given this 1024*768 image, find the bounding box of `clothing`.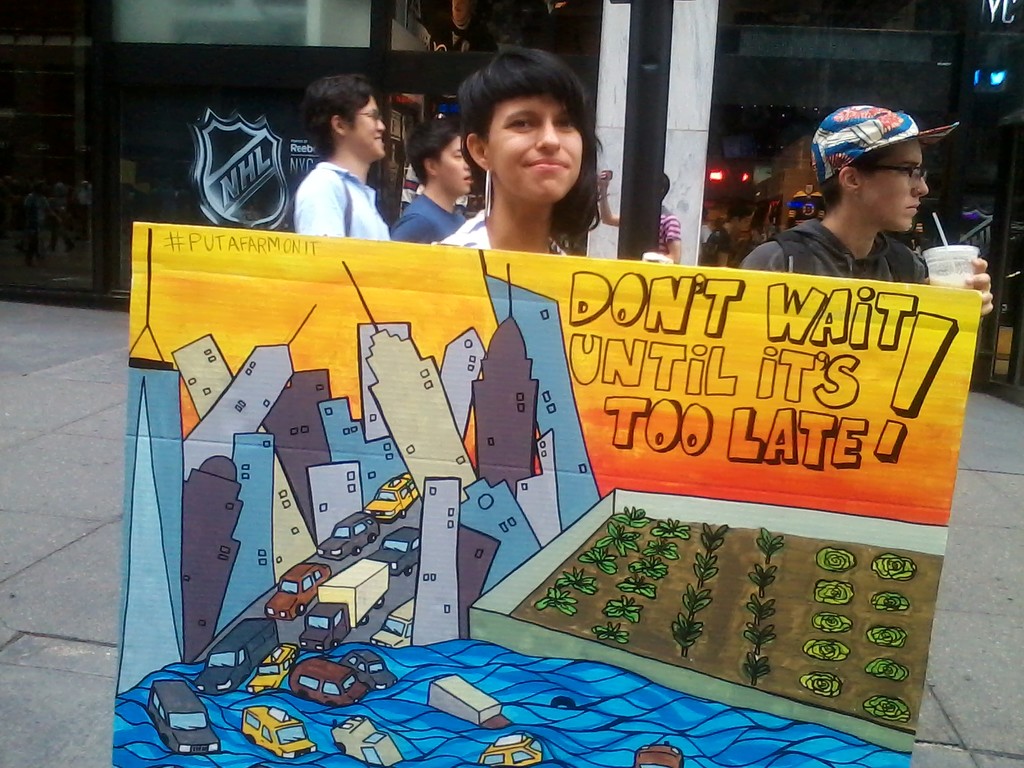
box(292, 159, 392, 239).
